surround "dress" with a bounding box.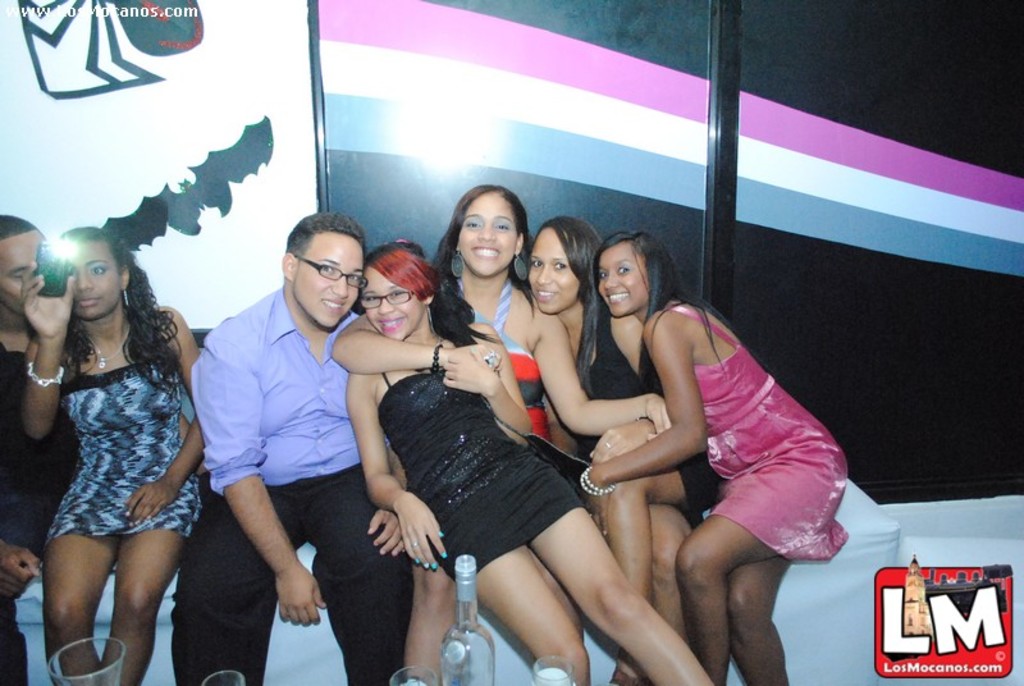
BBox(370, 365, 585, 585).
